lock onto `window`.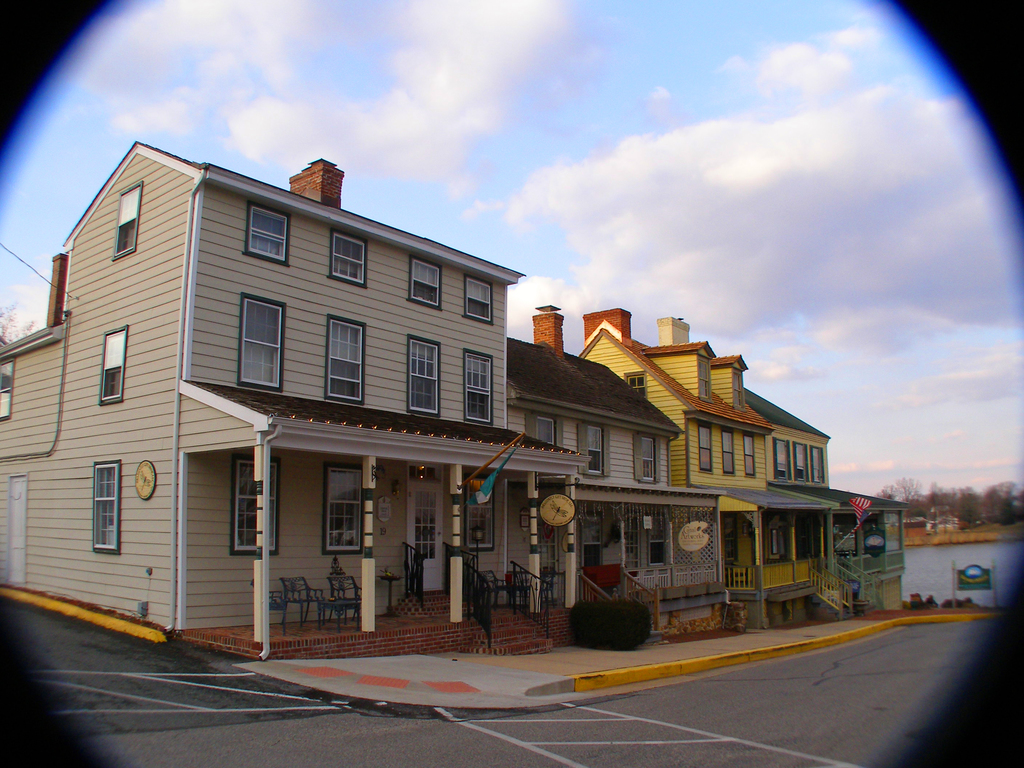
Locked: (586,428,602,475).
